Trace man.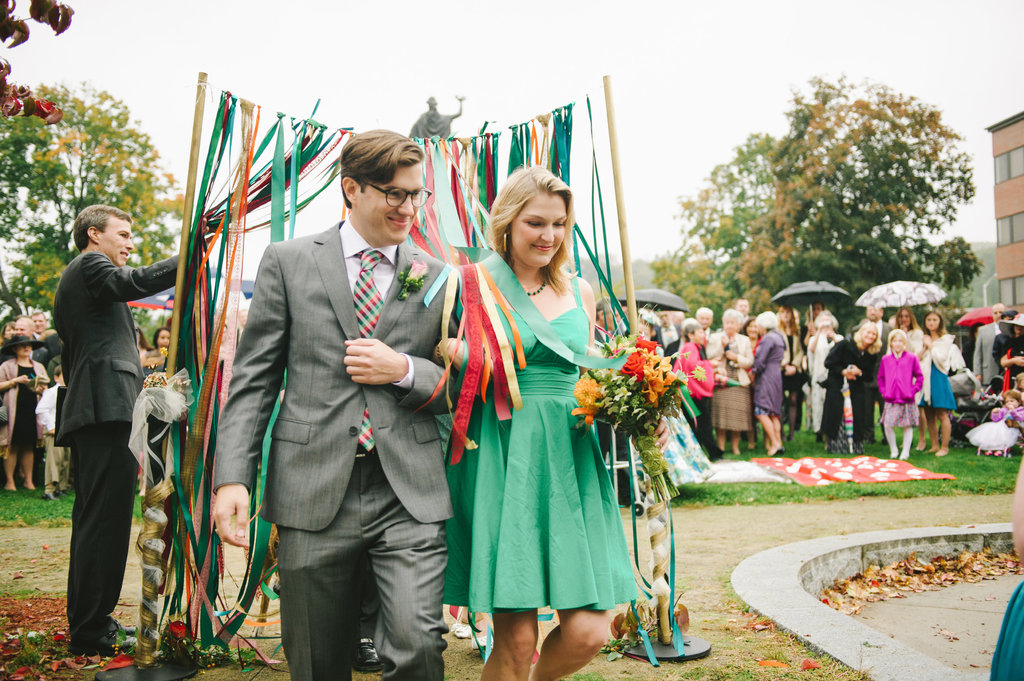
Traced to pyautogui.locateOnScreen(593, 297, 630, 512).
